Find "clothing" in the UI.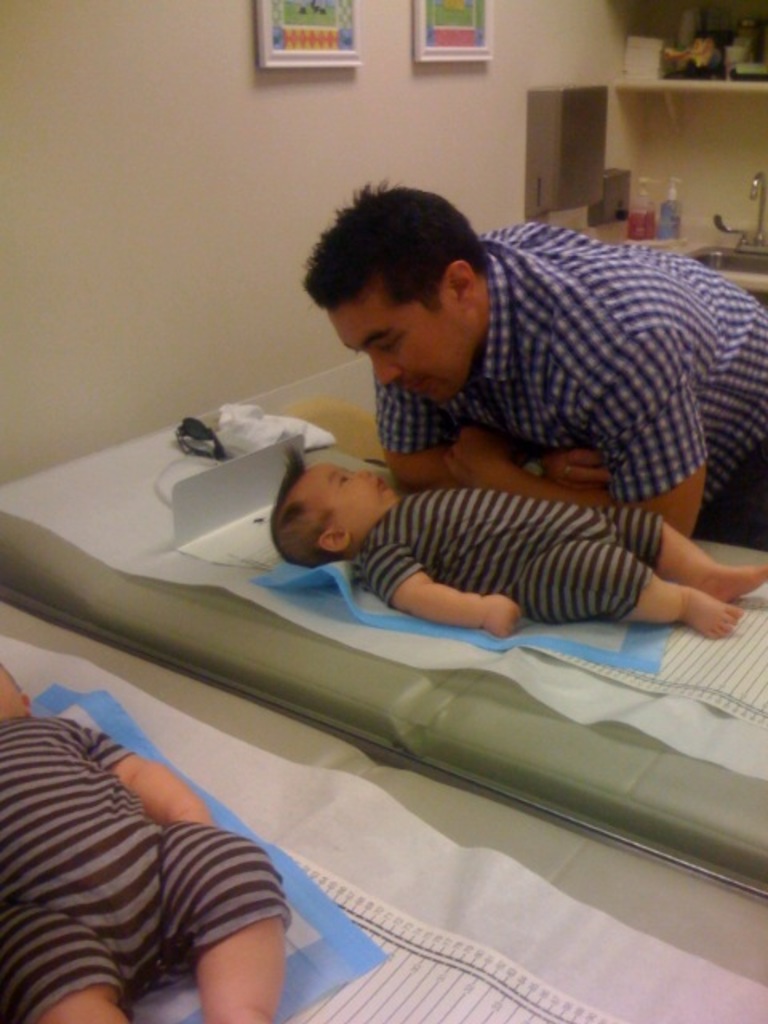
UI element at bbox(298, 173, 766, 554).
